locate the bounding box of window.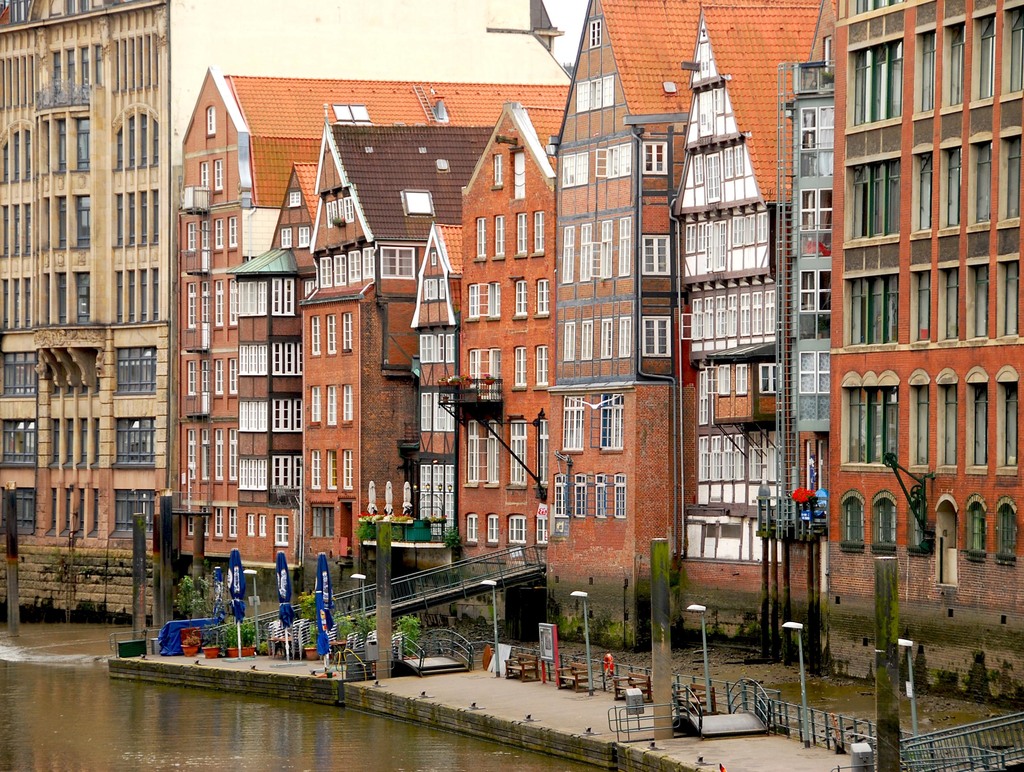
Bounding box: detection(488, 285, 502, 318).
